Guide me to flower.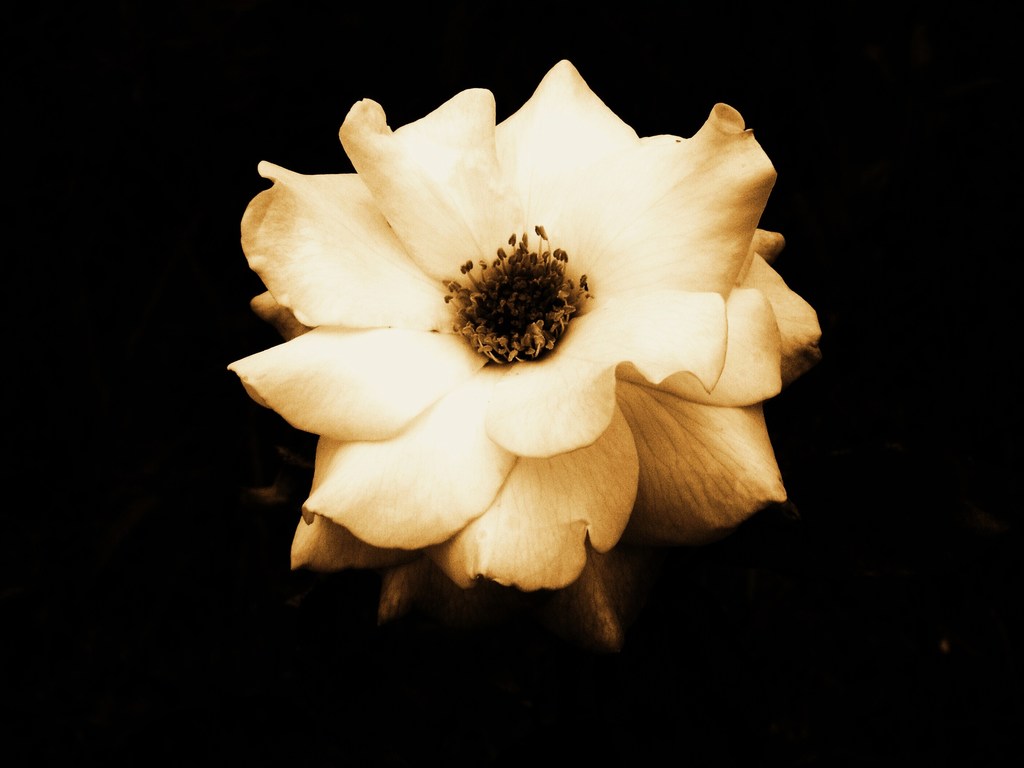
Guidance: (left=239, top=41, right=814, bottom=599).
